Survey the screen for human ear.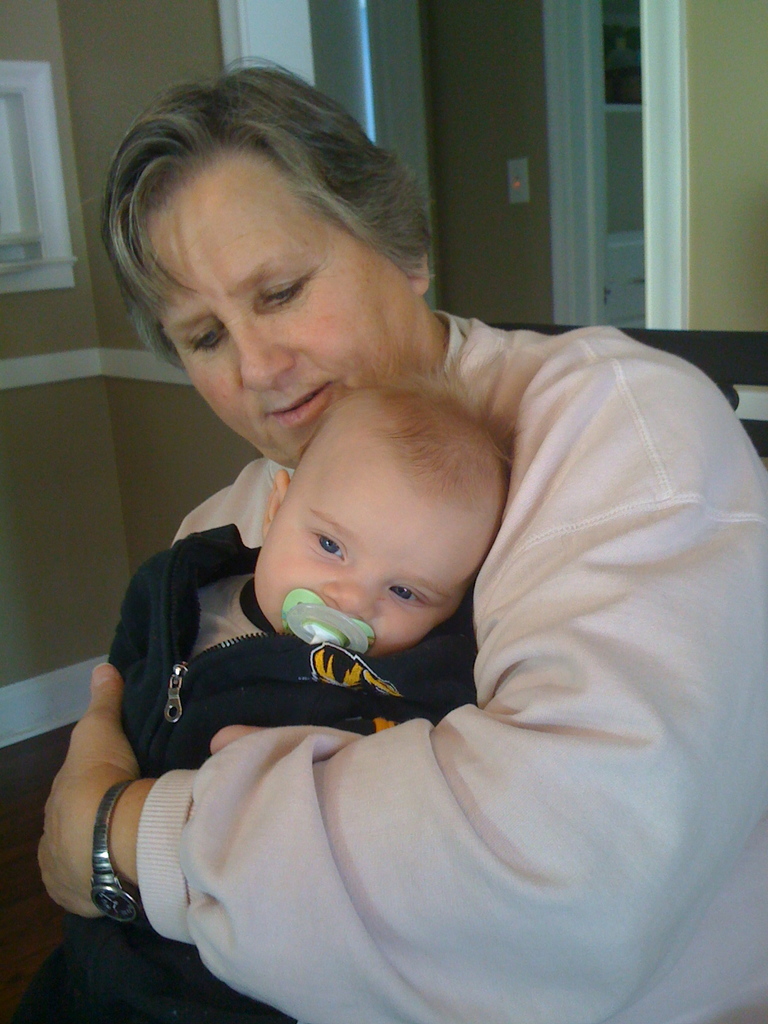
Survey found: <bbox>403, 248, 429, 292</bbox>.
